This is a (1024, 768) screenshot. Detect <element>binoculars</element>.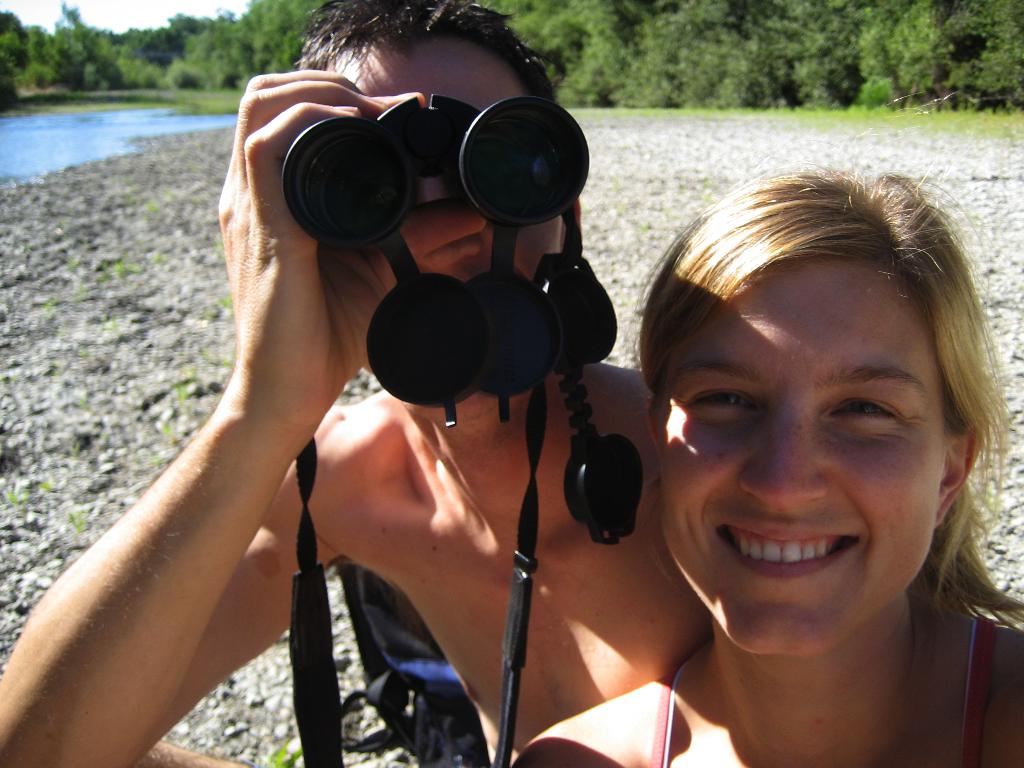
x1=269, y1=79, x2=574, y2=228.
